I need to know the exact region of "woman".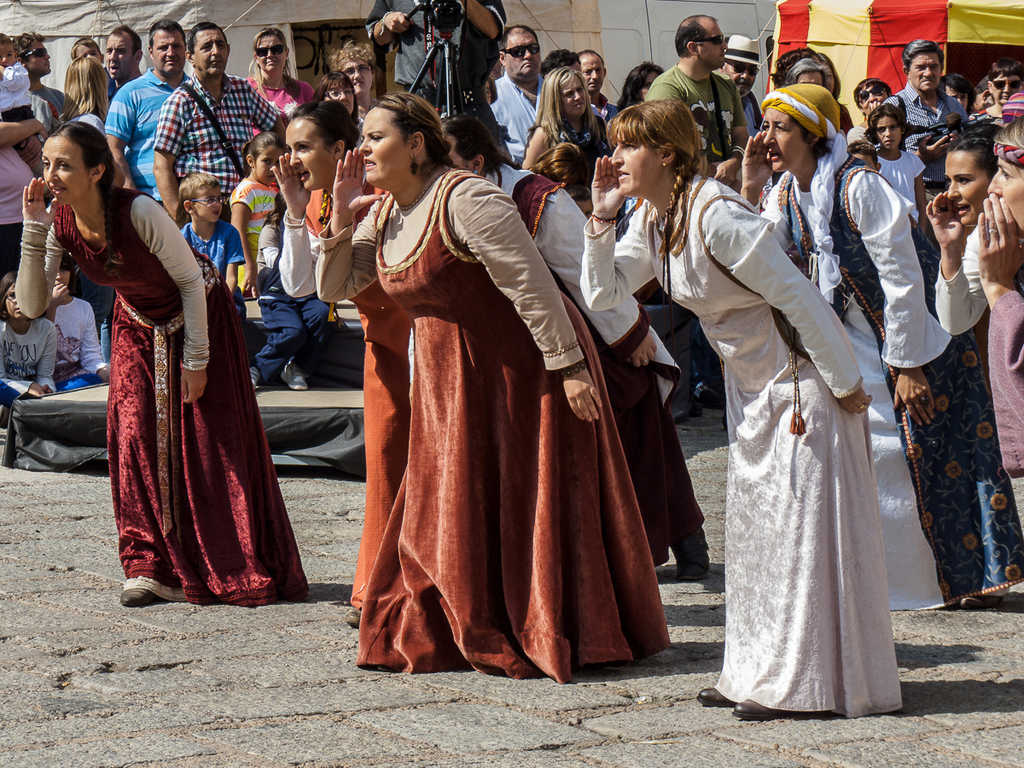
Region: (573, 93, 905, 718).
